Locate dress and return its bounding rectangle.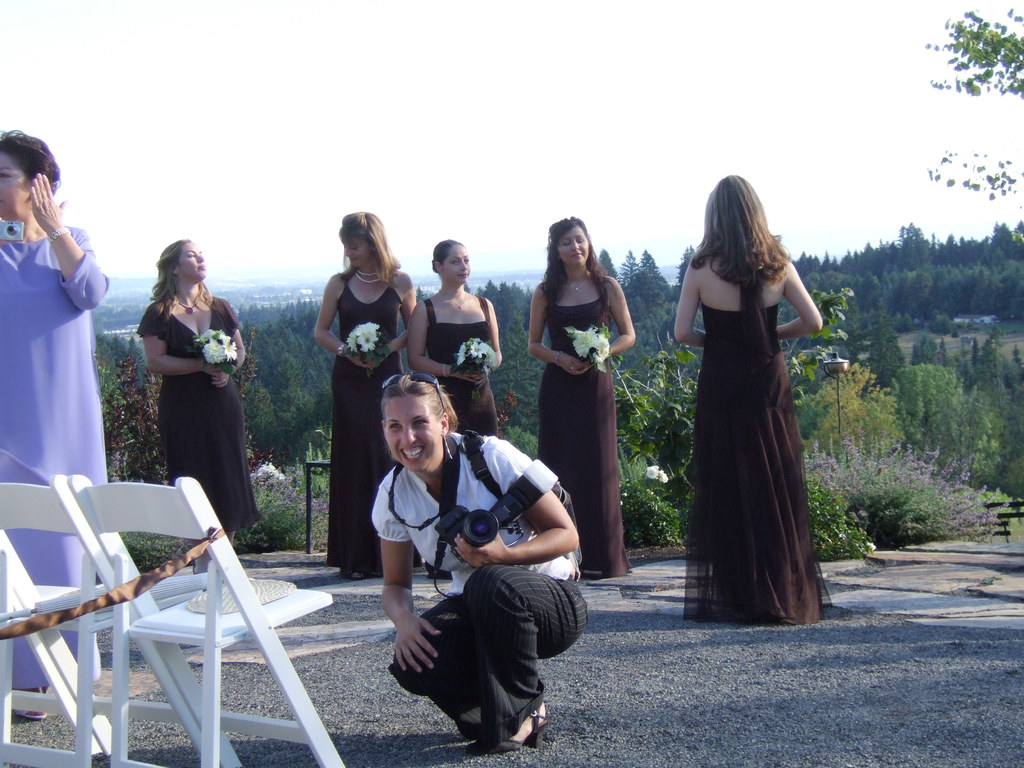
rect(538, 276, 633, 575).
